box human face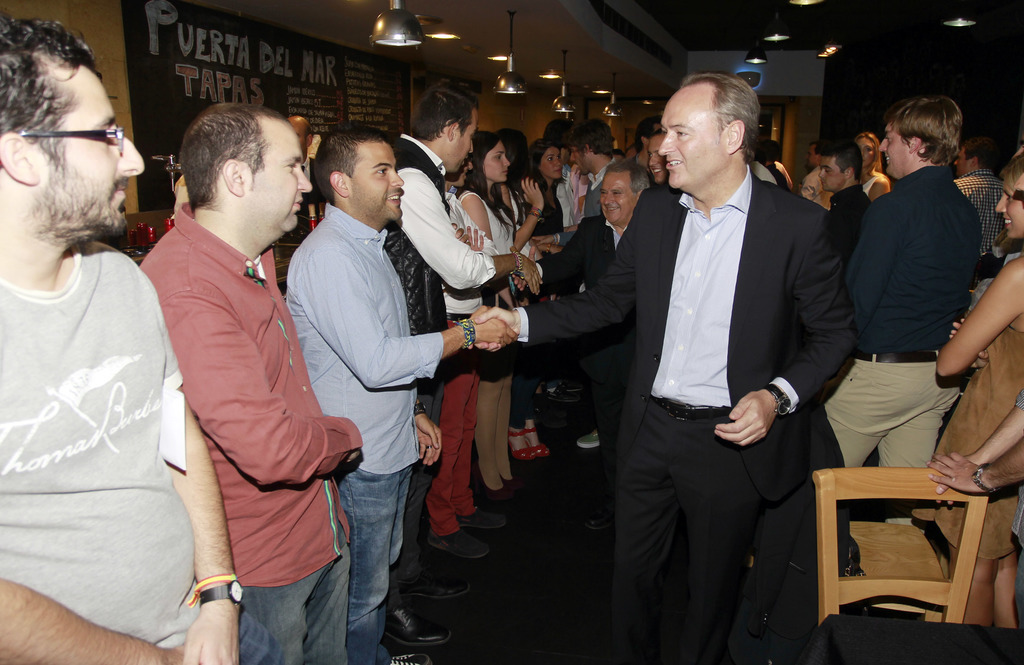
(x1=348, y1=141, x2=401, y2=217)
